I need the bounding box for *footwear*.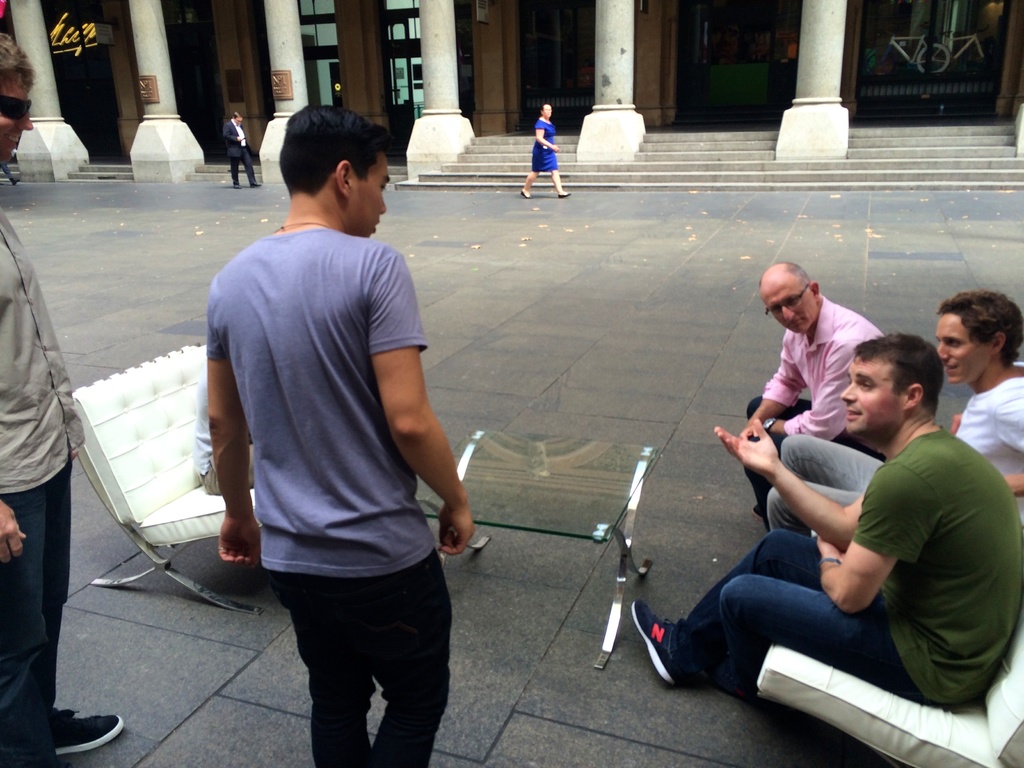
Here it is: 555:189:572:200.
